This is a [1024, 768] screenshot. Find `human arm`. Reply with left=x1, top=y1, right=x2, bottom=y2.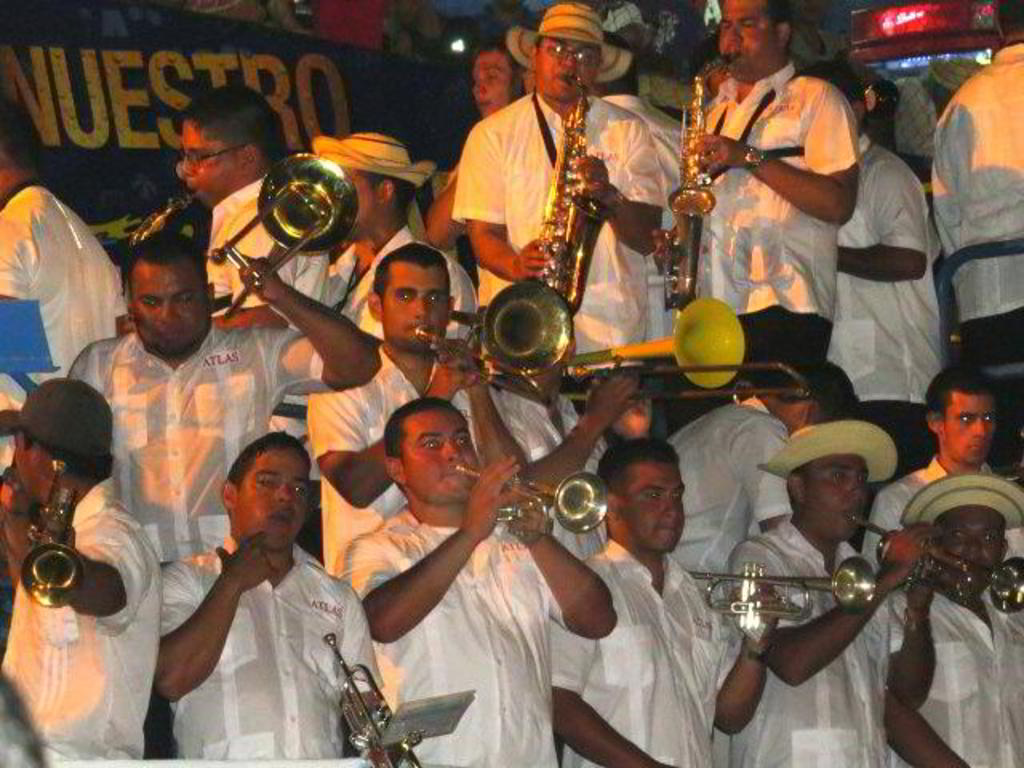
left=451, top=328, right=555, bottom=483.
